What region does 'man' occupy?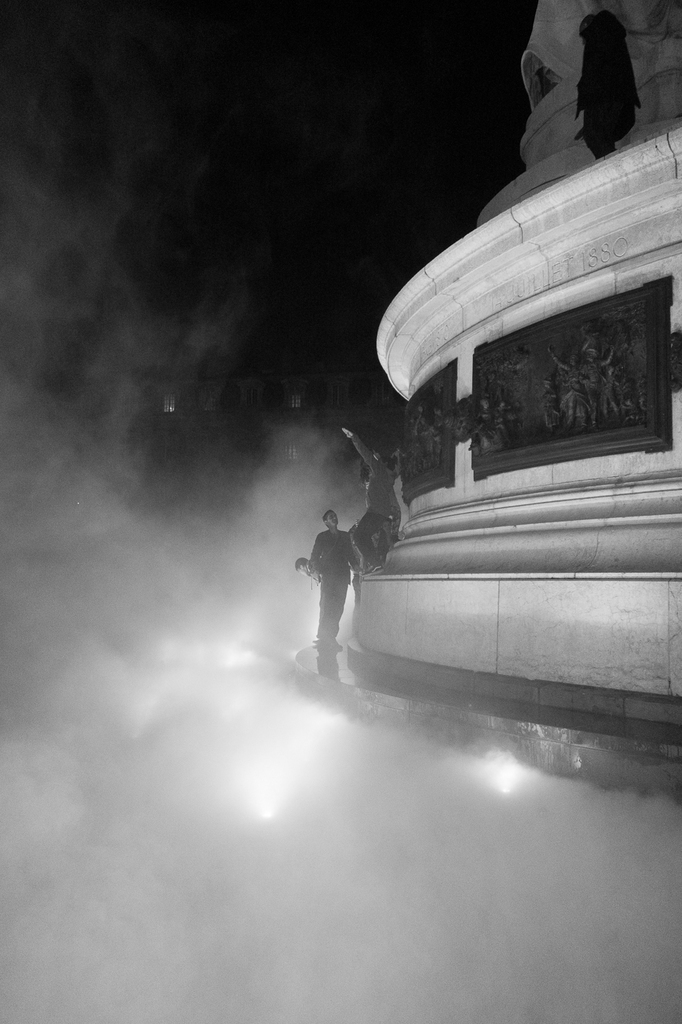
[306, 507, 363, 675].
